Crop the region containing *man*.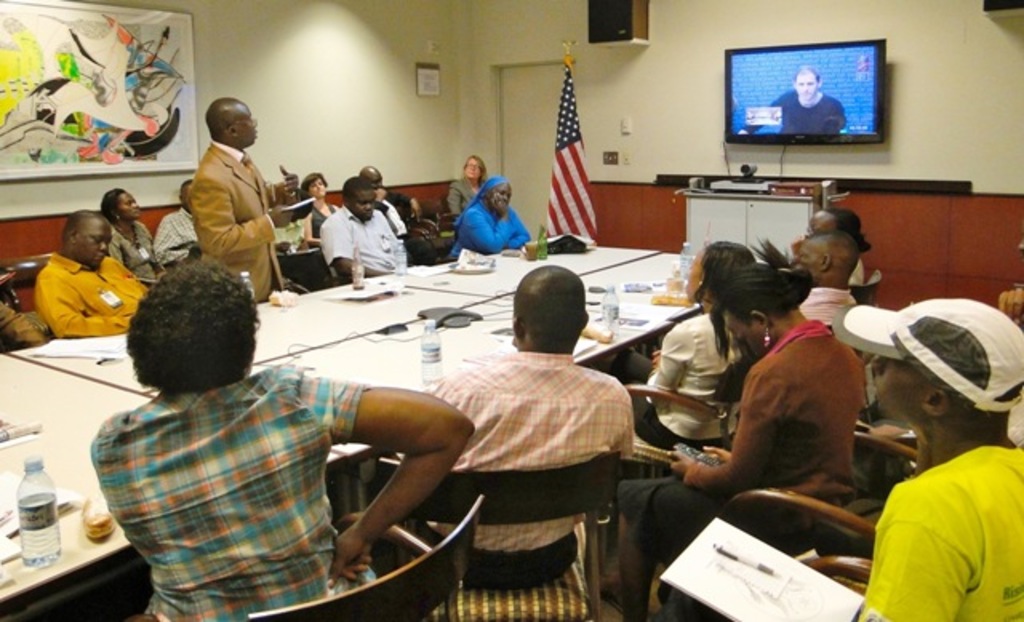
Crop region: pyautogui.locateOnScreen(157, 176, 203, 262).
